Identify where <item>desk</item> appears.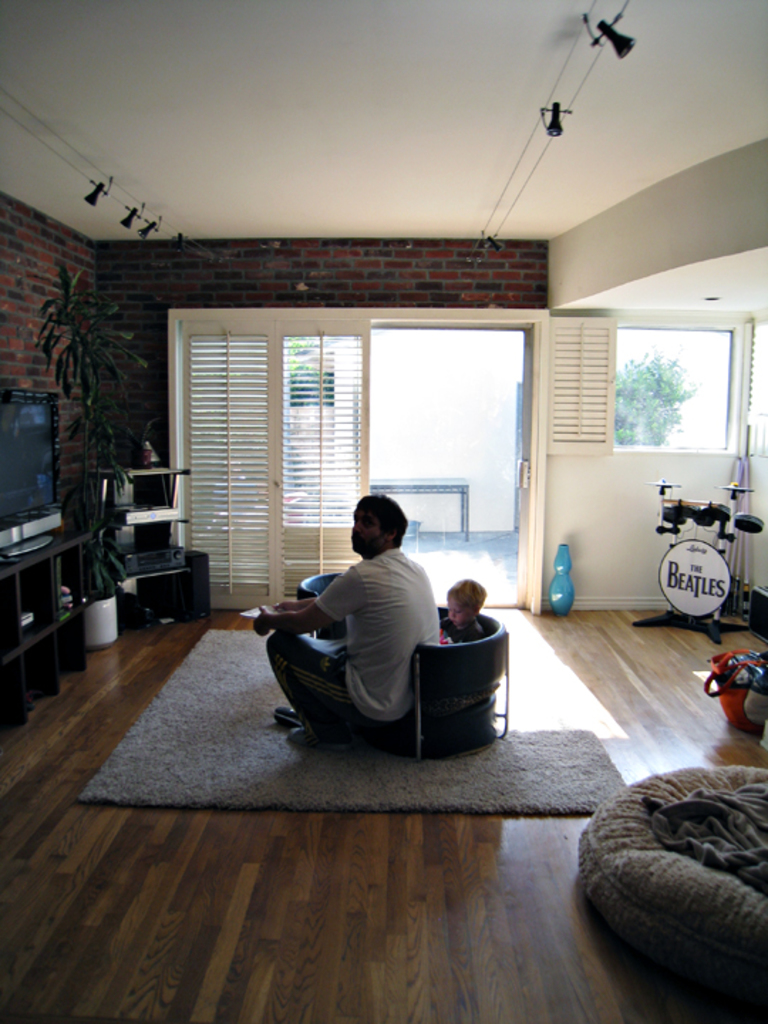
Appears at box(0, 525, 94, 732).
